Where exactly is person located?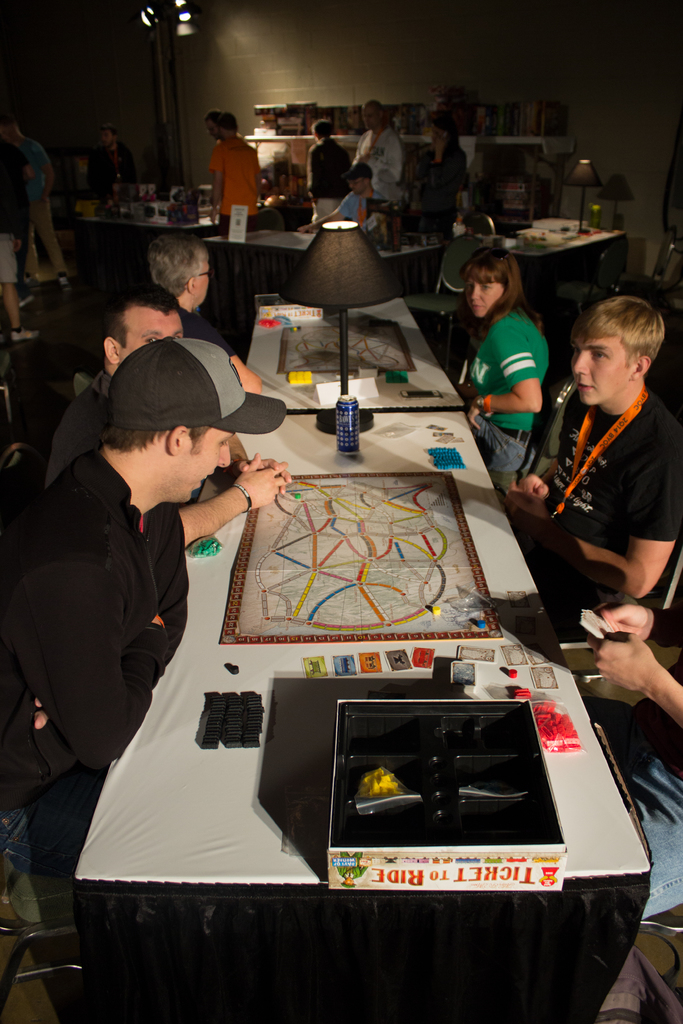
Its bounding box is box=[353, 84, 399, 193].
